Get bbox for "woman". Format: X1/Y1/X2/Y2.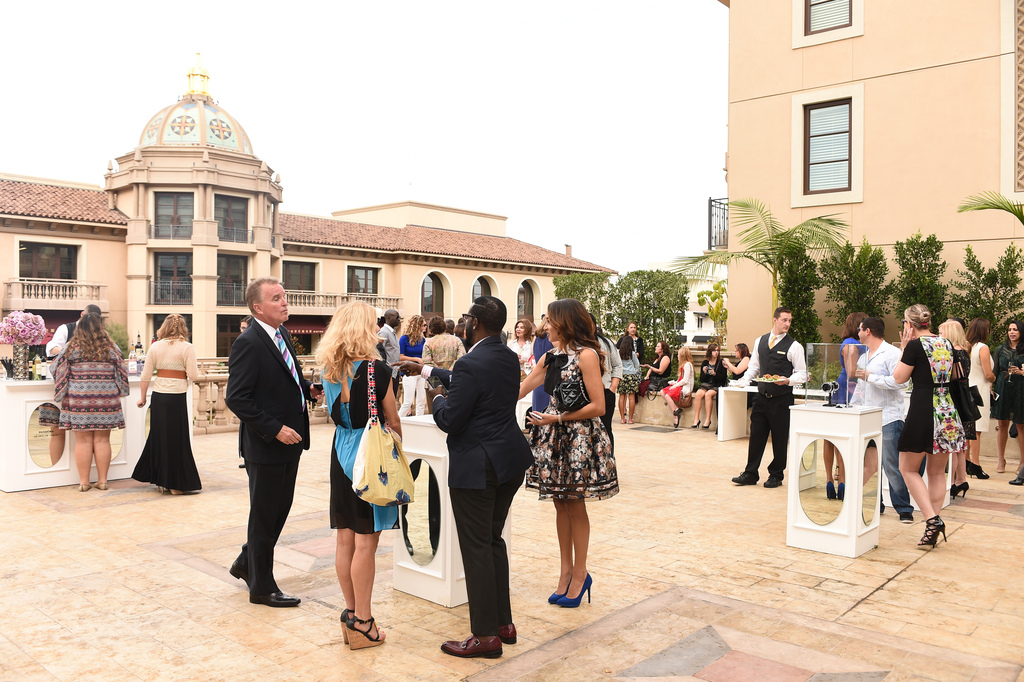
963/310/993/479.
